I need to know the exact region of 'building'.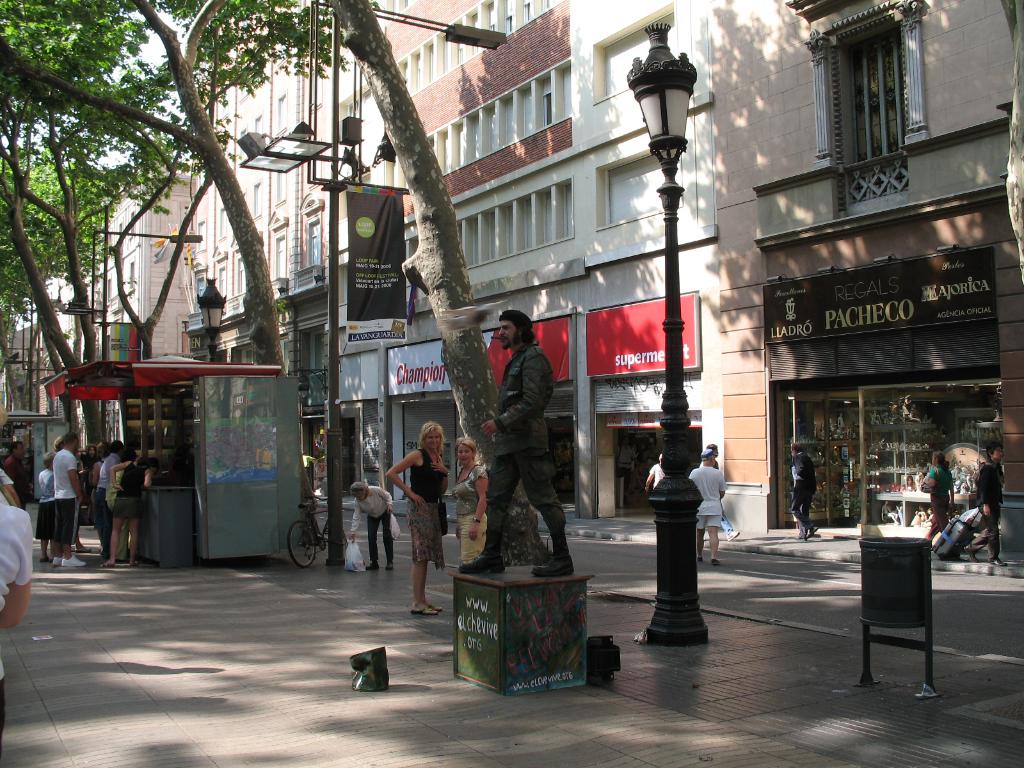
Region: box(191, 0, 1023, 576).
